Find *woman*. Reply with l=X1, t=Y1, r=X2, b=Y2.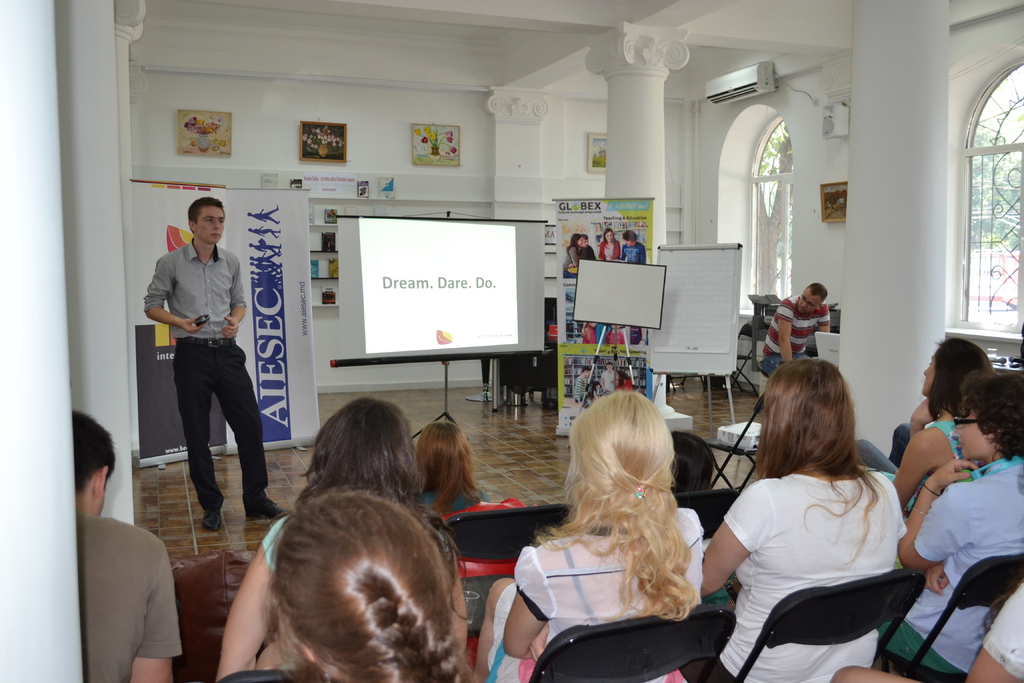
l=220, t=491, r=474, b=682.
